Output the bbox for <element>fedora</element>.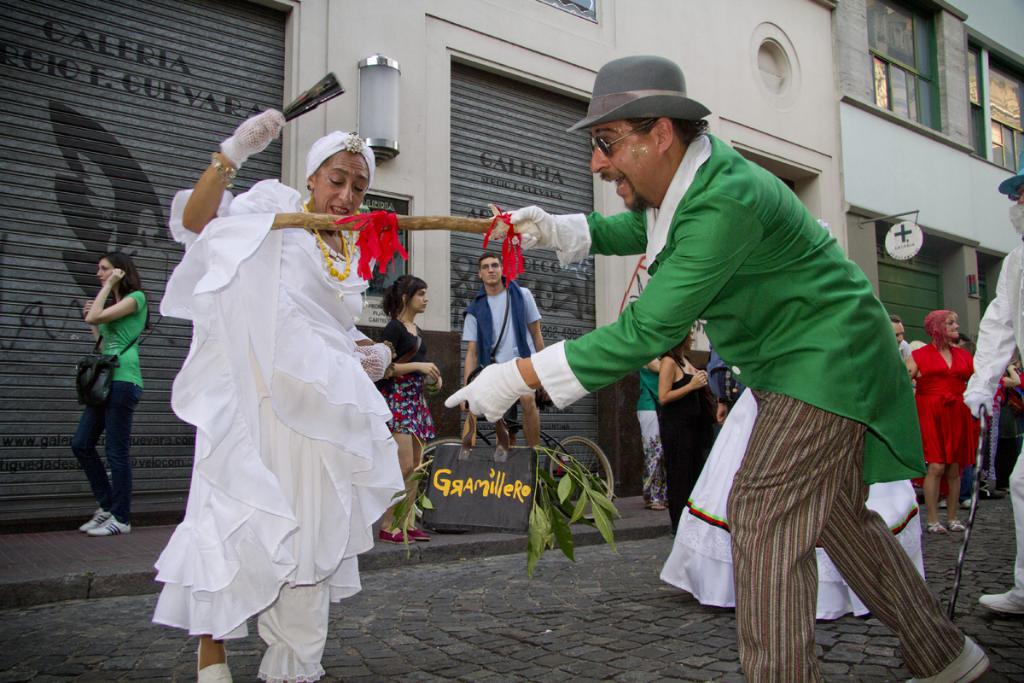
crop(578, 52, 713, 141).
